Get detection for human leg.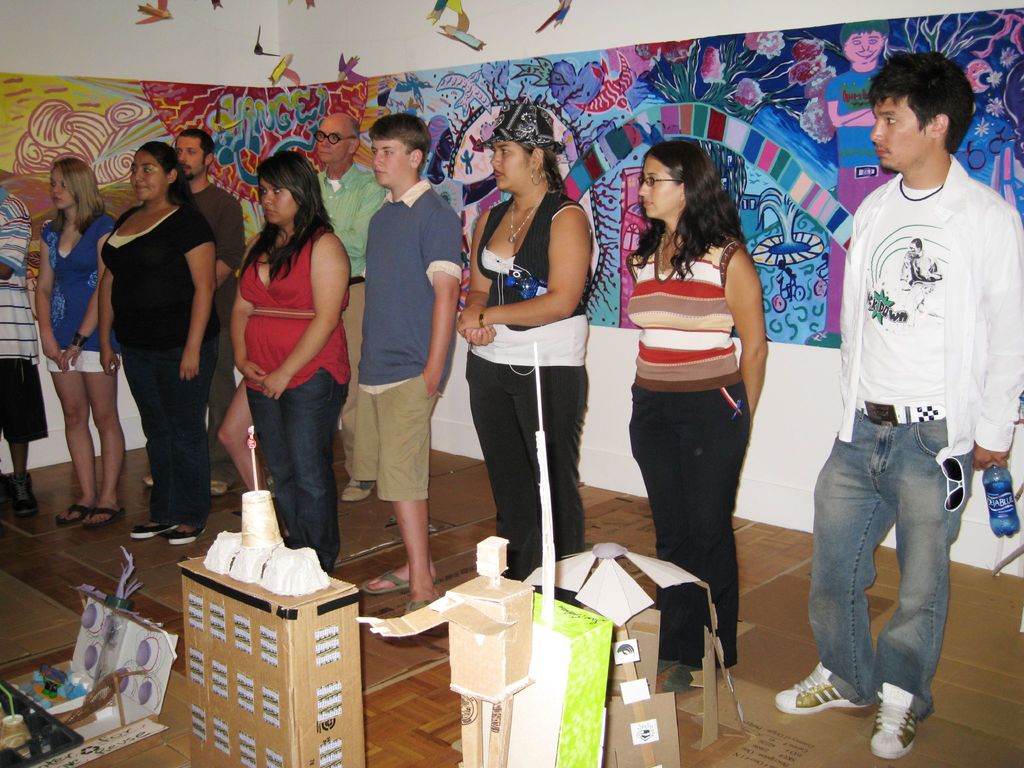
Detection: {"left": 778, "top": 405, "right": 899, "bottom": 715}.
